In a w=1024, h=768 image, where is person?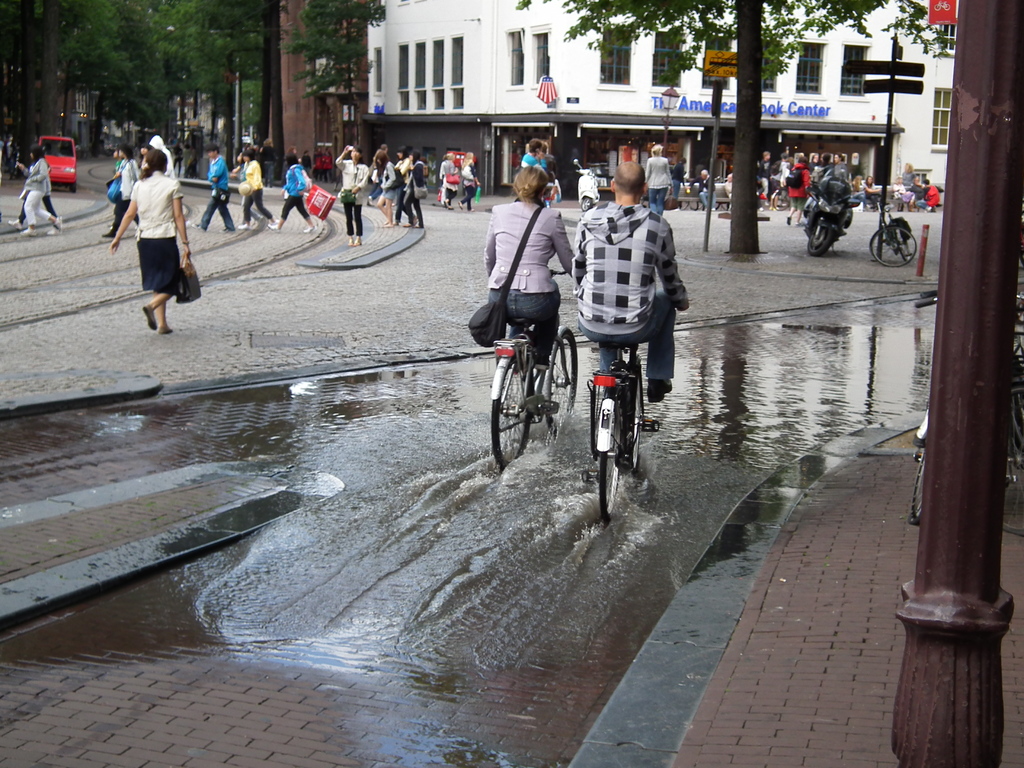
left=332, top=142, right=362, bottom=237.
